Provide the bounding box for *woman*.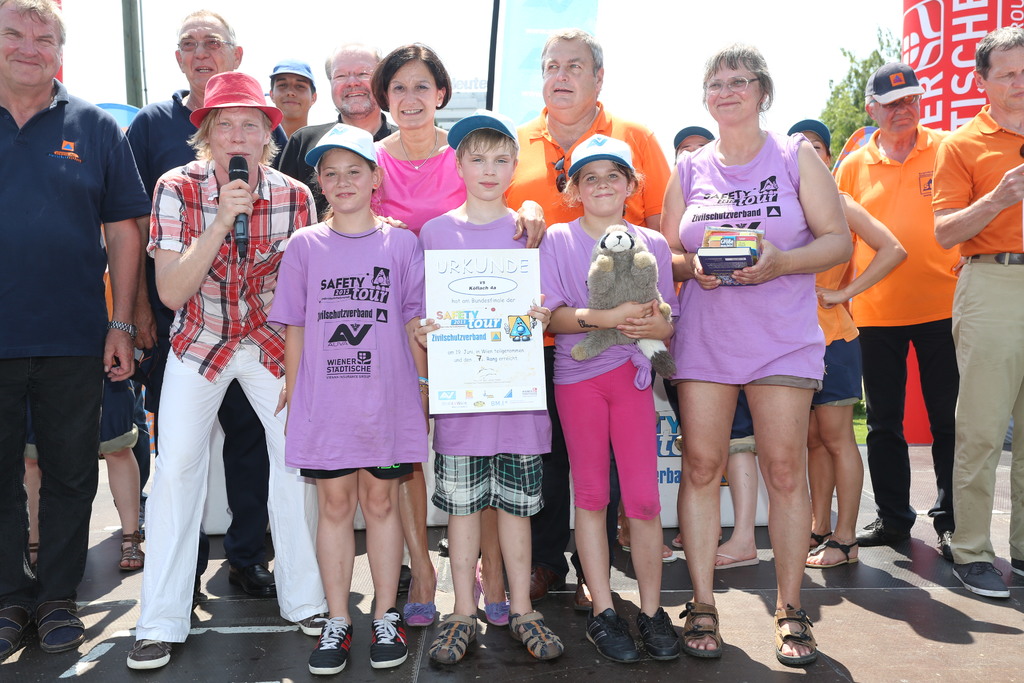
box=[369, 40, 511, 629].
